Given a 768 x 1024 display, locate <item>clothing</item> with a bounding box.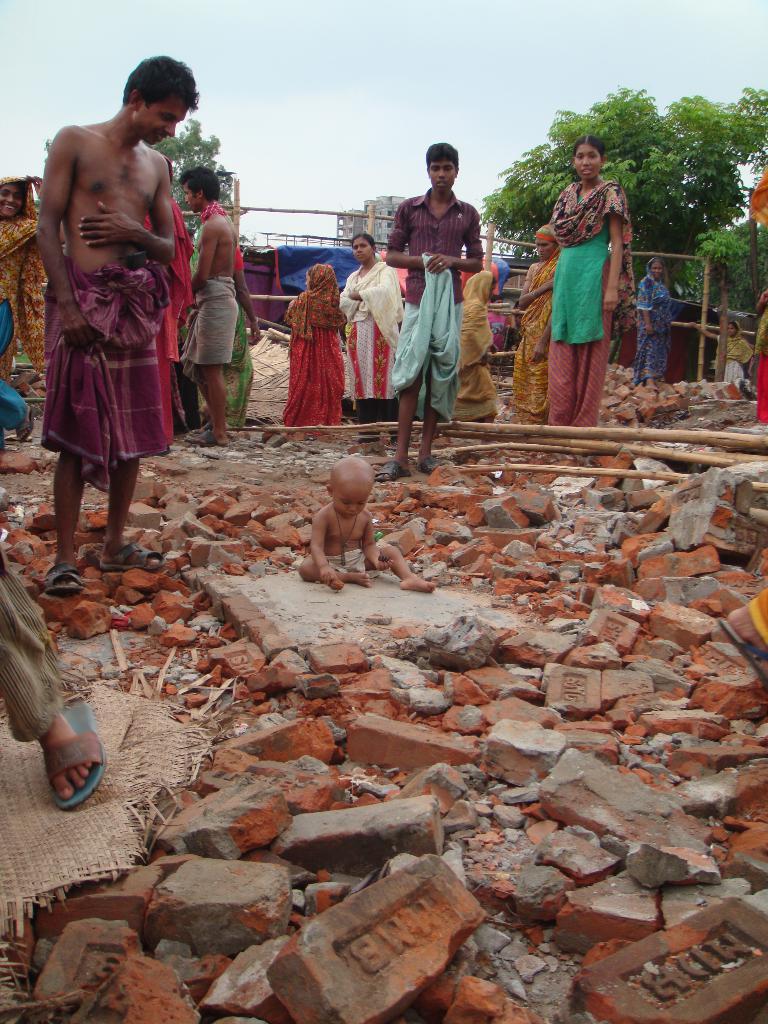
Located: bbox=[0, 567, 65, 749].
